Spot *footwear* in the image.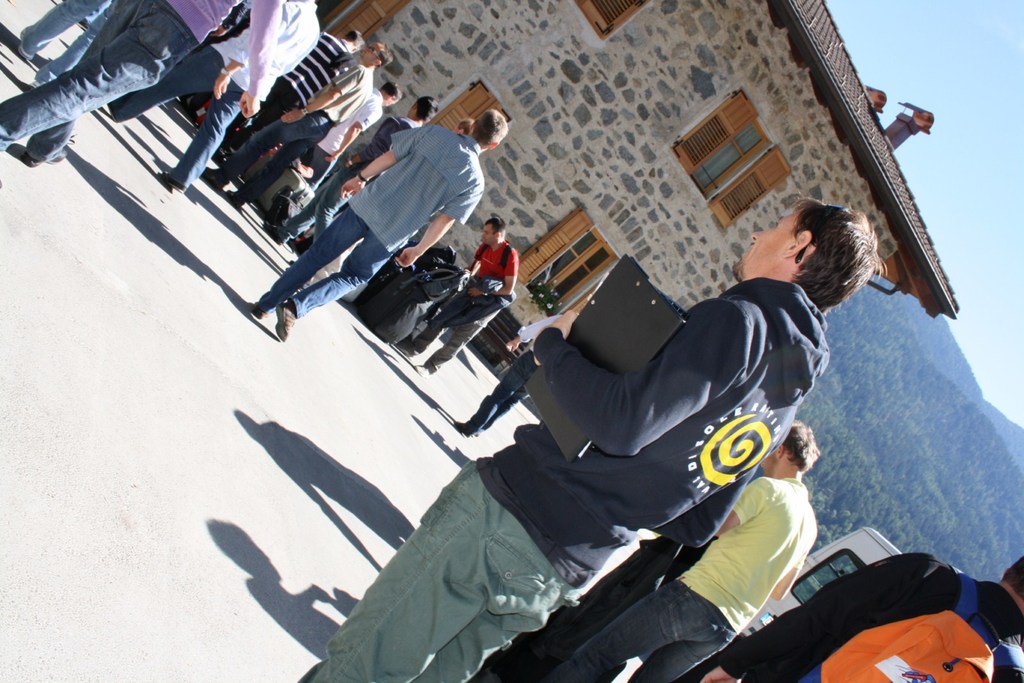
*footwear* found at [246, 294, 262, 320].
